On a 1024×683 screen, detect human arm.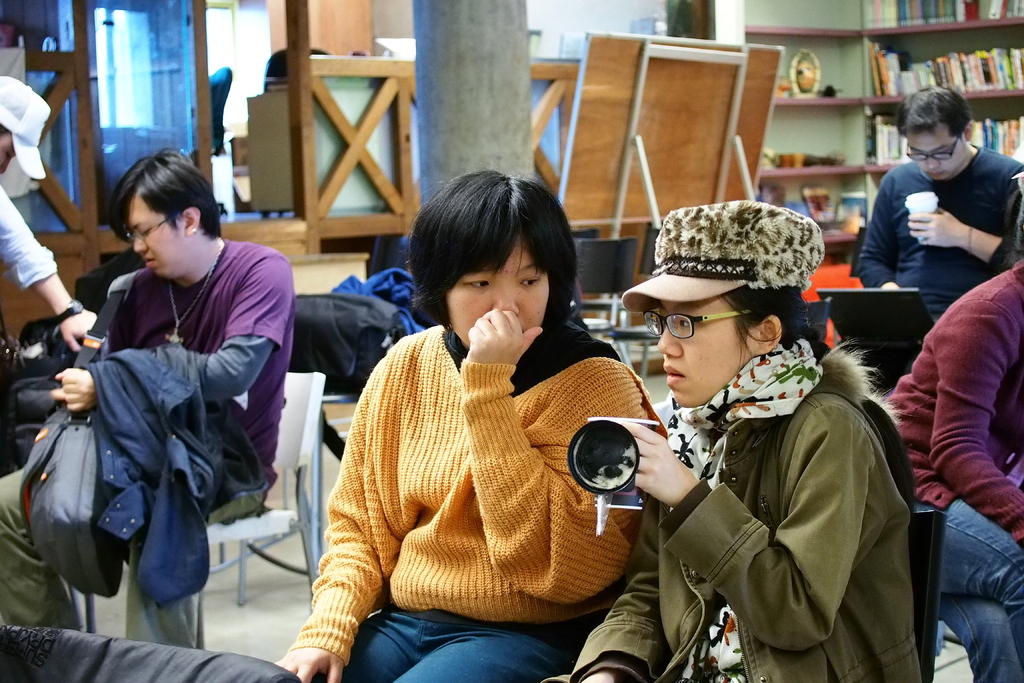
crop(55, 257, 292, 415).
